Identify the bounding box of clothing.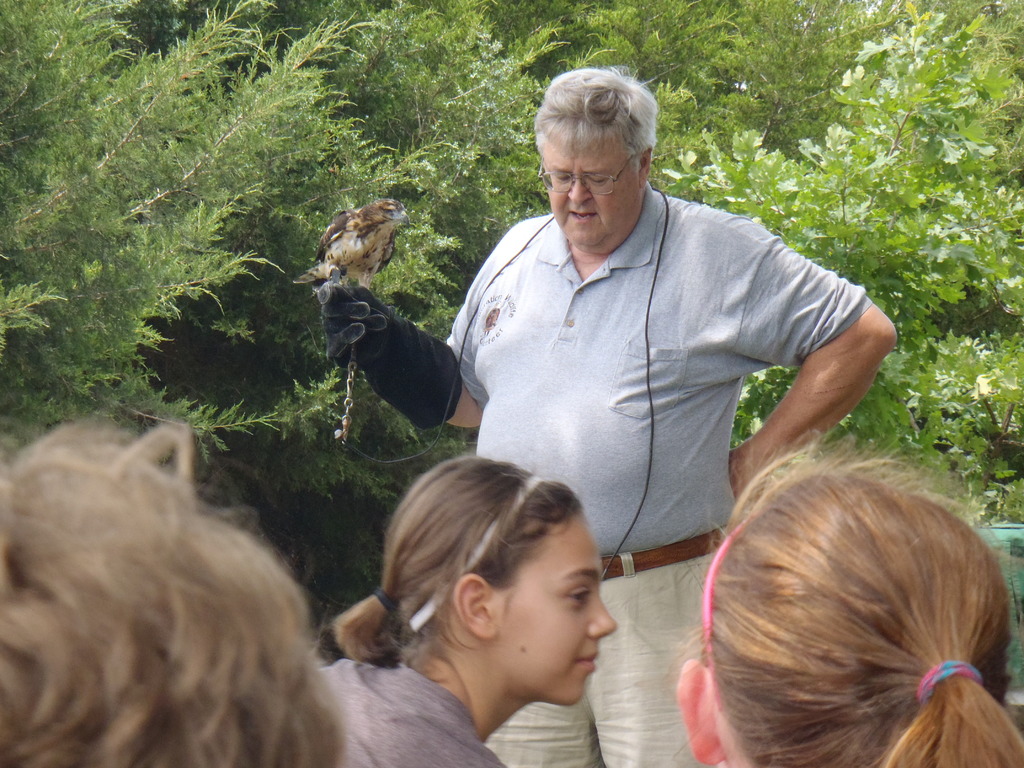
[x1=319, y1=653, x2=512, y2=767].
